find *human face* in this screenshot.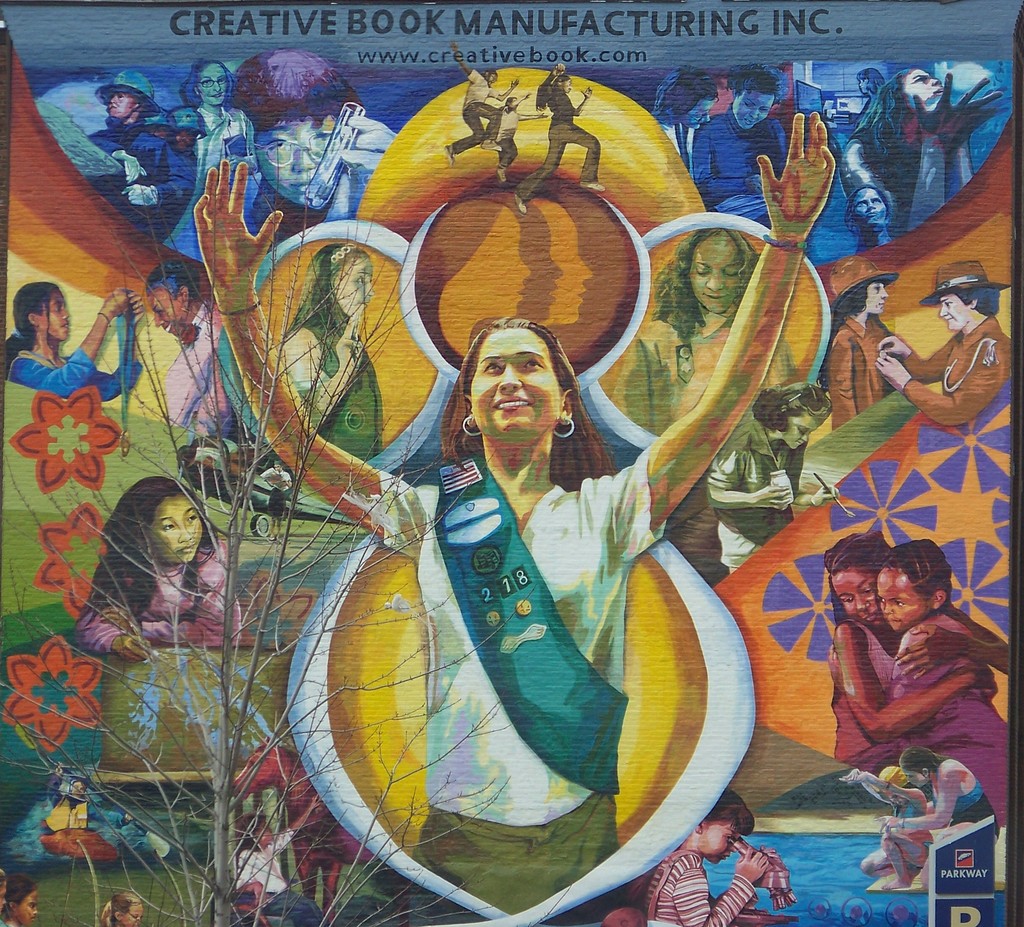
The bounding box for *human face* is 782:409:822:449.
